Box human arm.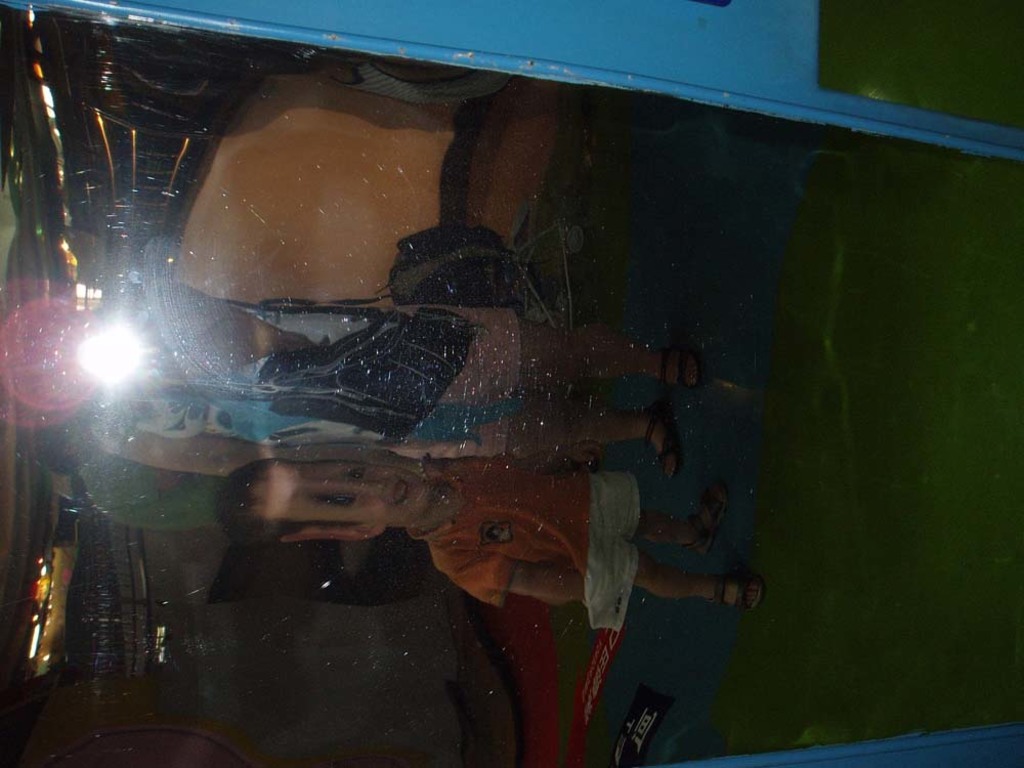
x1=457, y1=562, x2=615, y2=600.
